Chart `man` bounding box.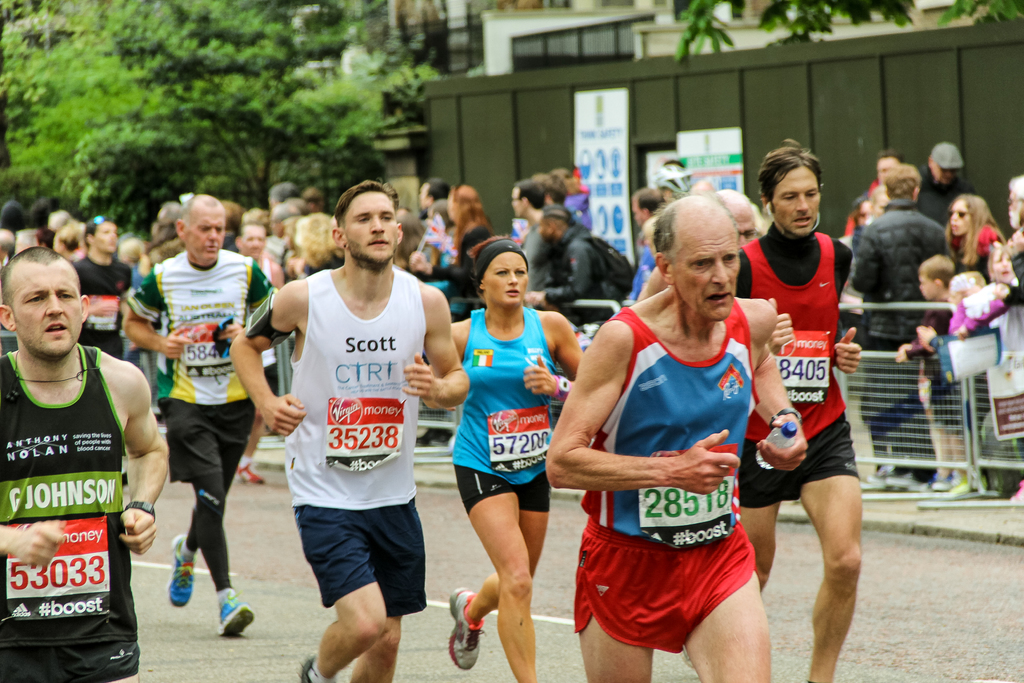
Charted: [left=408, top=176, right=451, bottom=290].
